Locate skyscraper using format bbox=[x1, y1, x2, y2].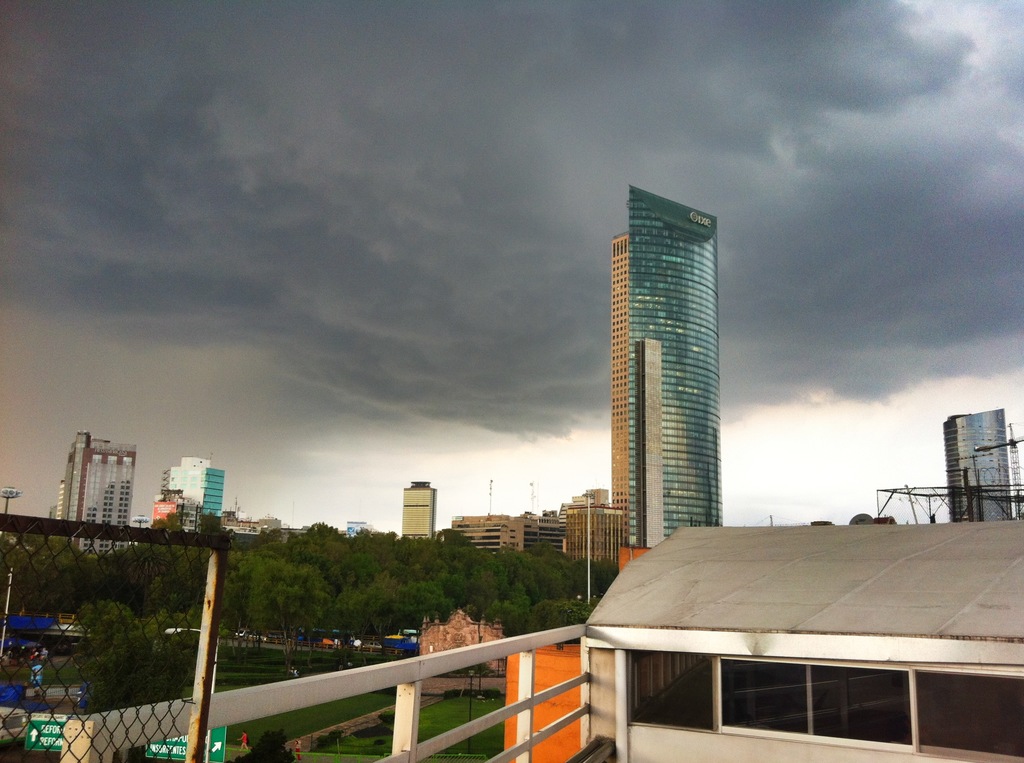
bbox=[606, 183, 728, 561].
